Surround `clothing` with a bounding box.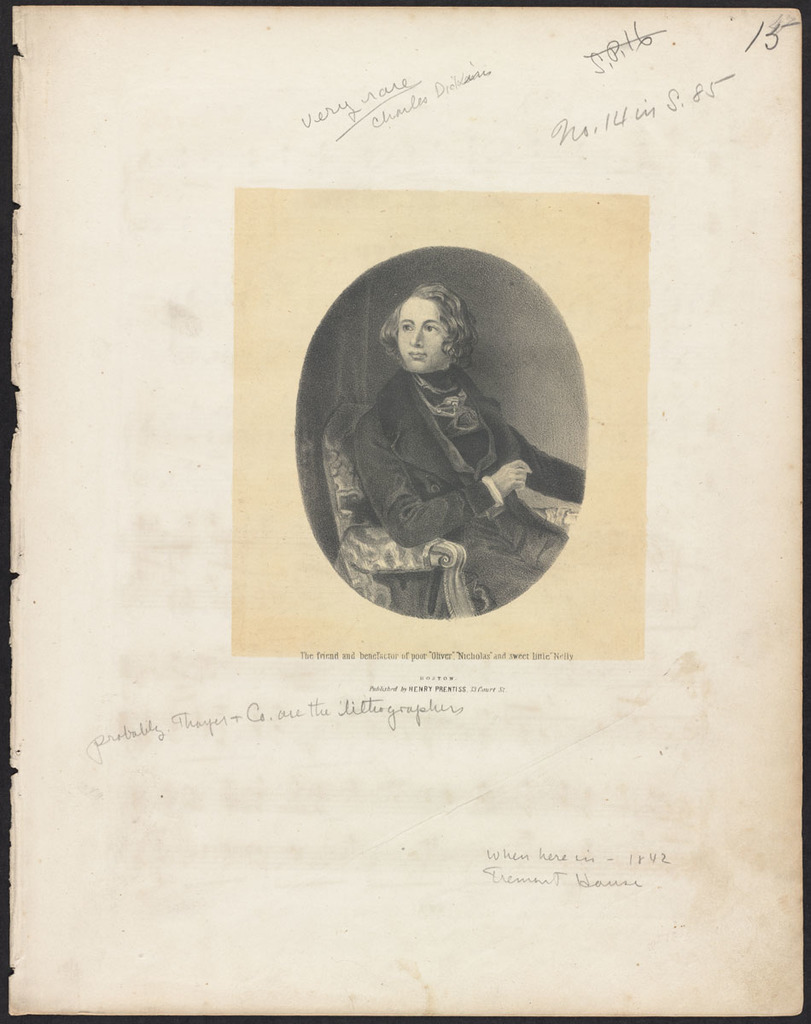
BBox(356, 364, 607, 608).
